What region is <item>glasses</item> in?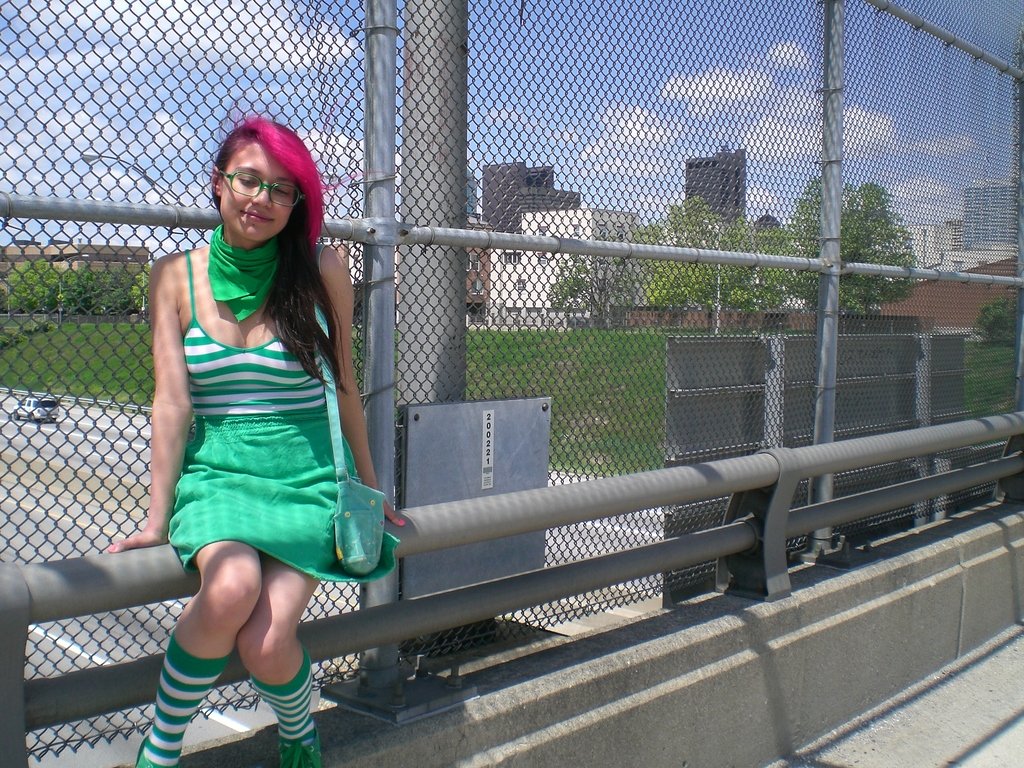
[x1=215, y1=161, x2=307, y2=213].
